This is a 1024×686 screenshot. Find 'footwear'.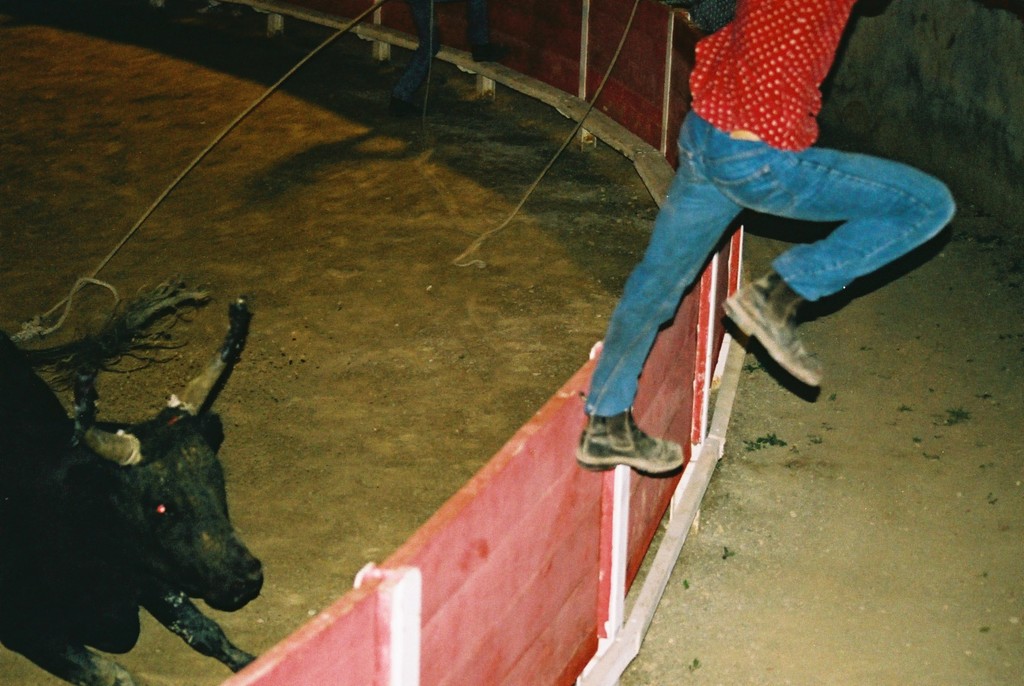
Bounding box: <box>583,406,671,491</box>.
